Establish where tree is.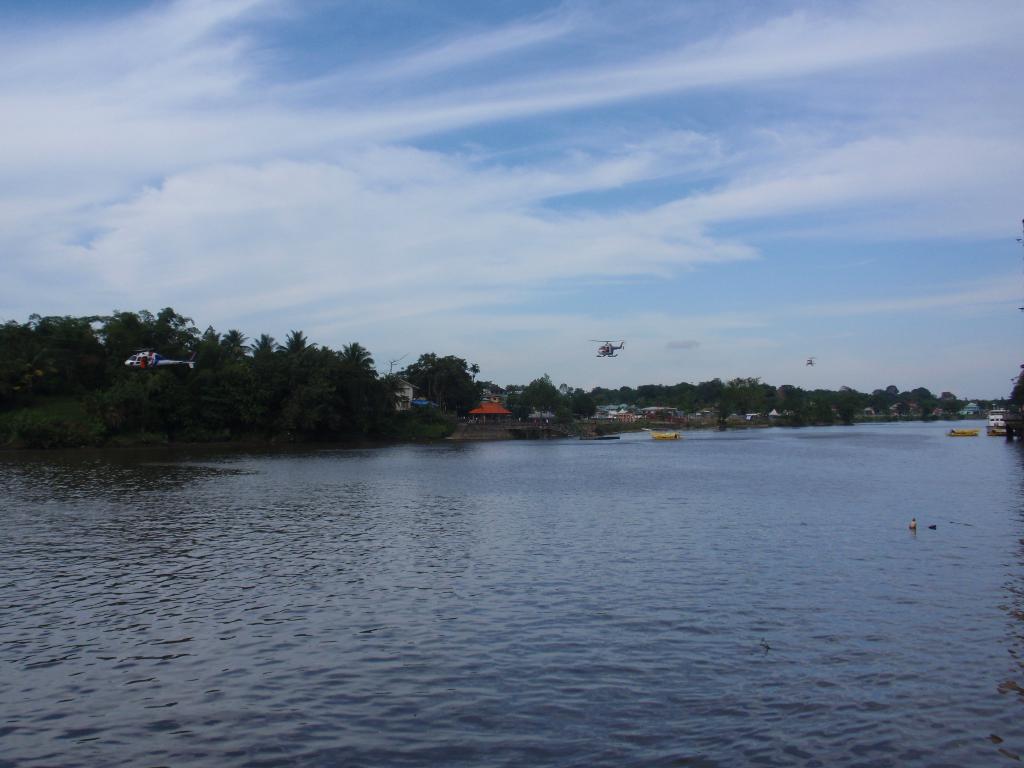
Established at box(912, 387, 929, 401).
